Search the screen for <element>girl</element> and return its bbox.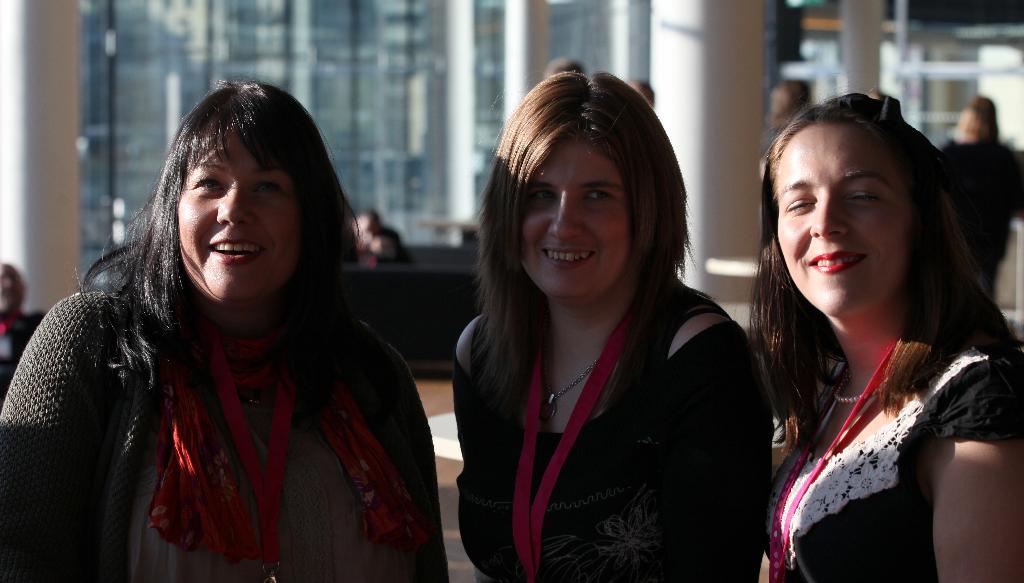
Found: (448,63,774,582).
